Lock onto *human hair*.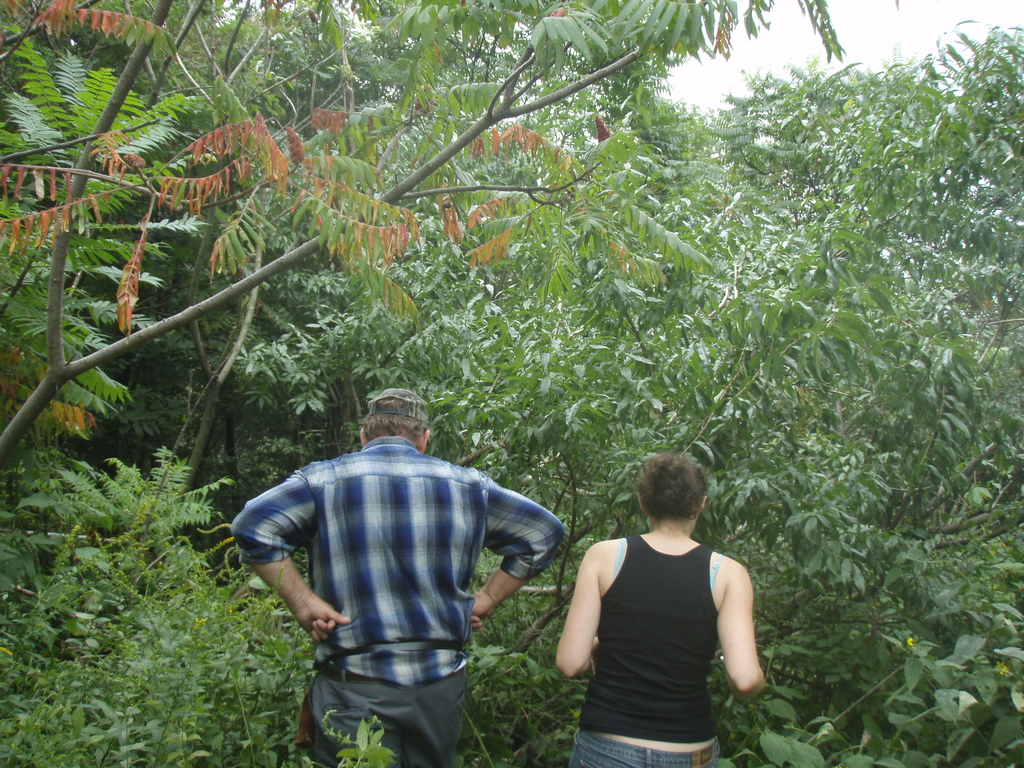
Locked: [left=634, top=449, right=708, bottom=521].
